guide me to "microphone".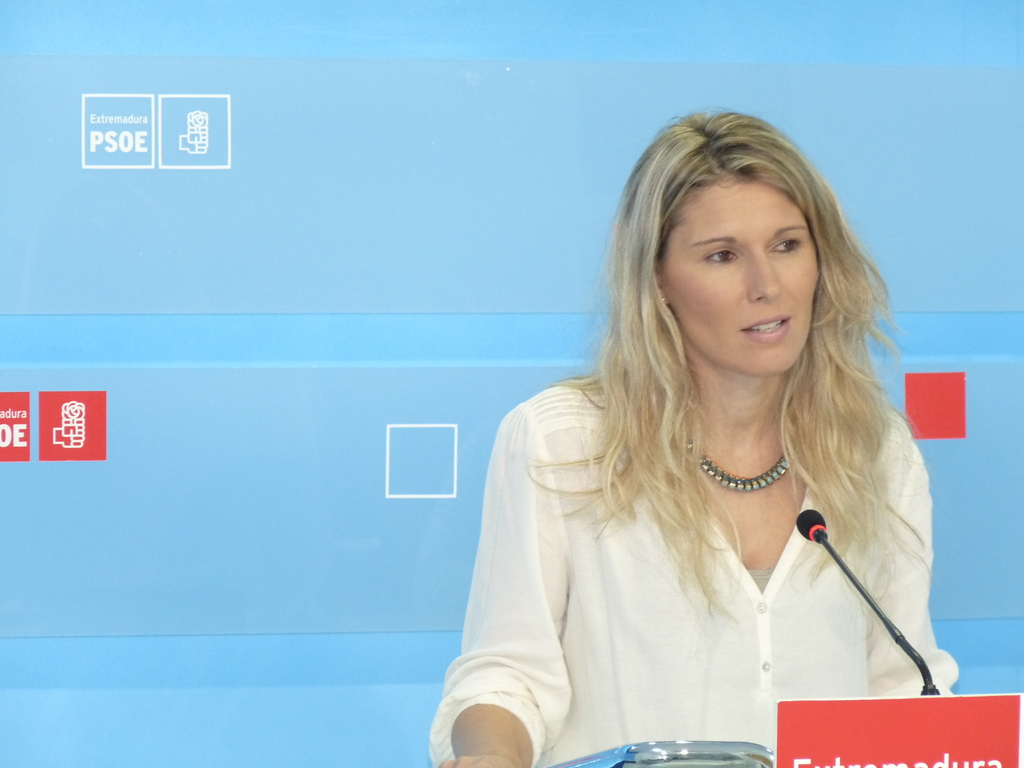
Guidance: [x1=793, y1=506, x2=829, y2=543].
